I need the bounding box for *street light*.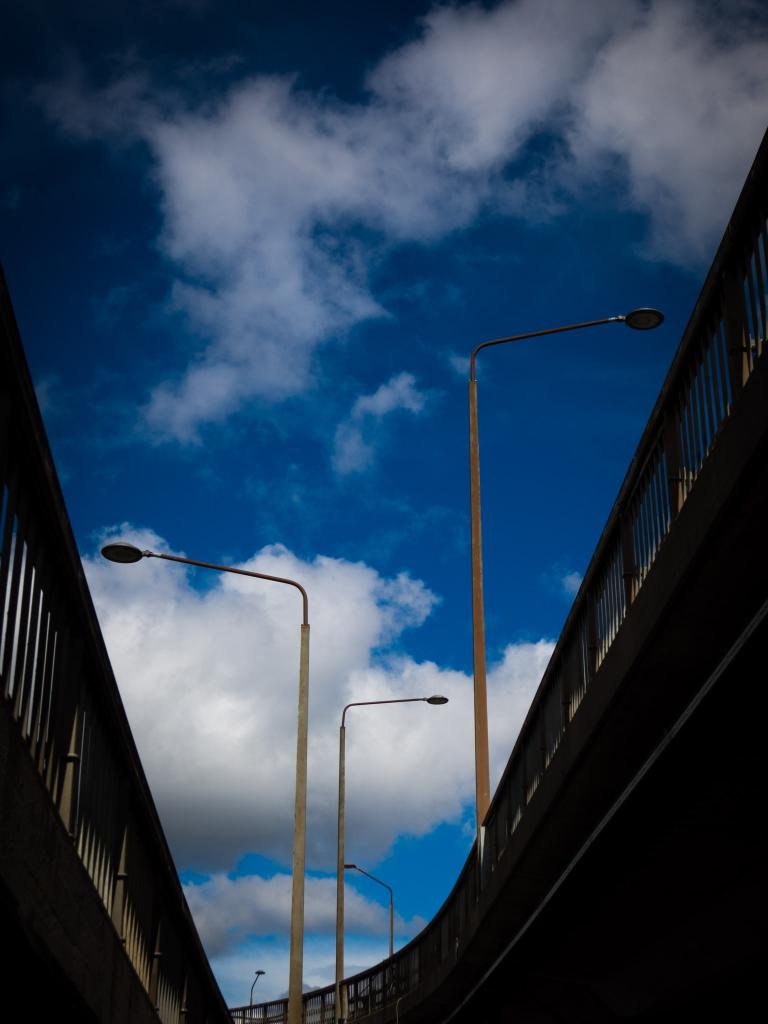
Here it is: locate(102, 539, 318, 1023).
